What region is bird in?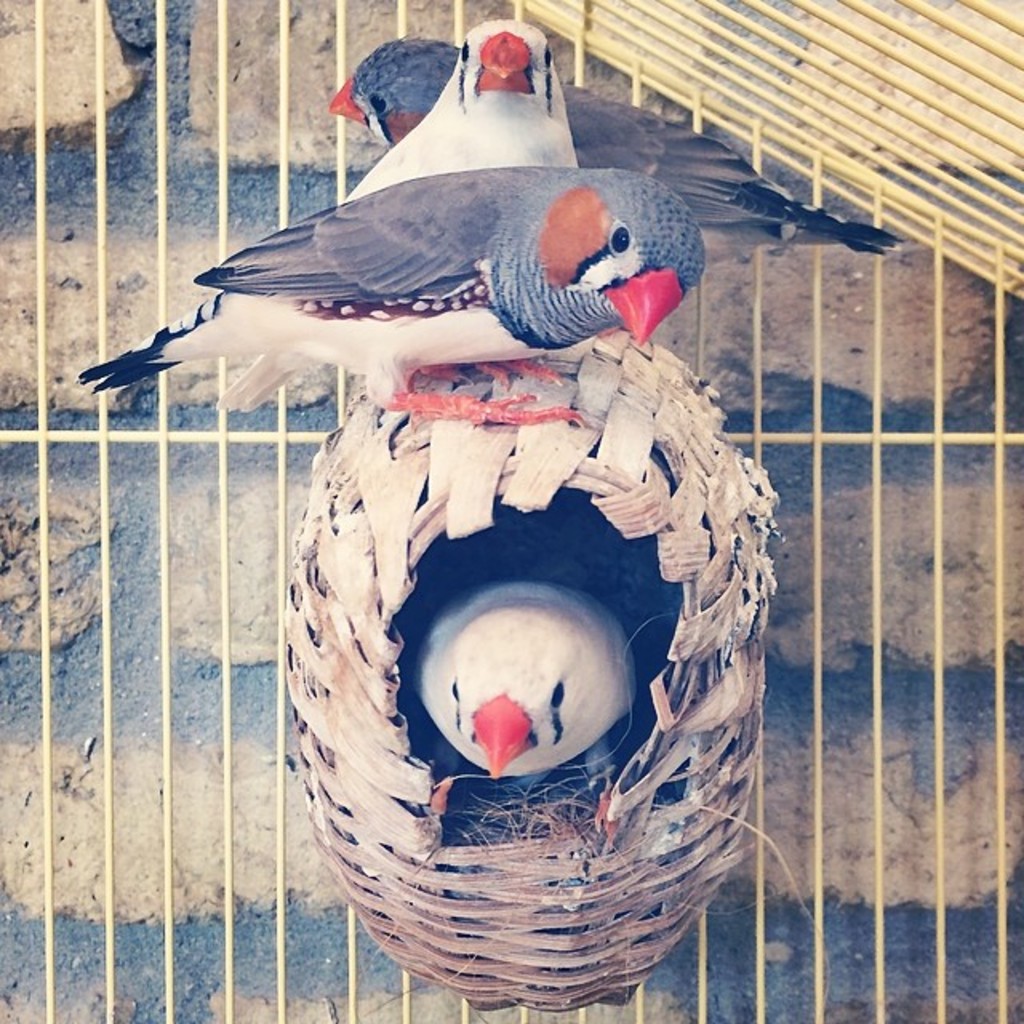
333 10 579 210.
